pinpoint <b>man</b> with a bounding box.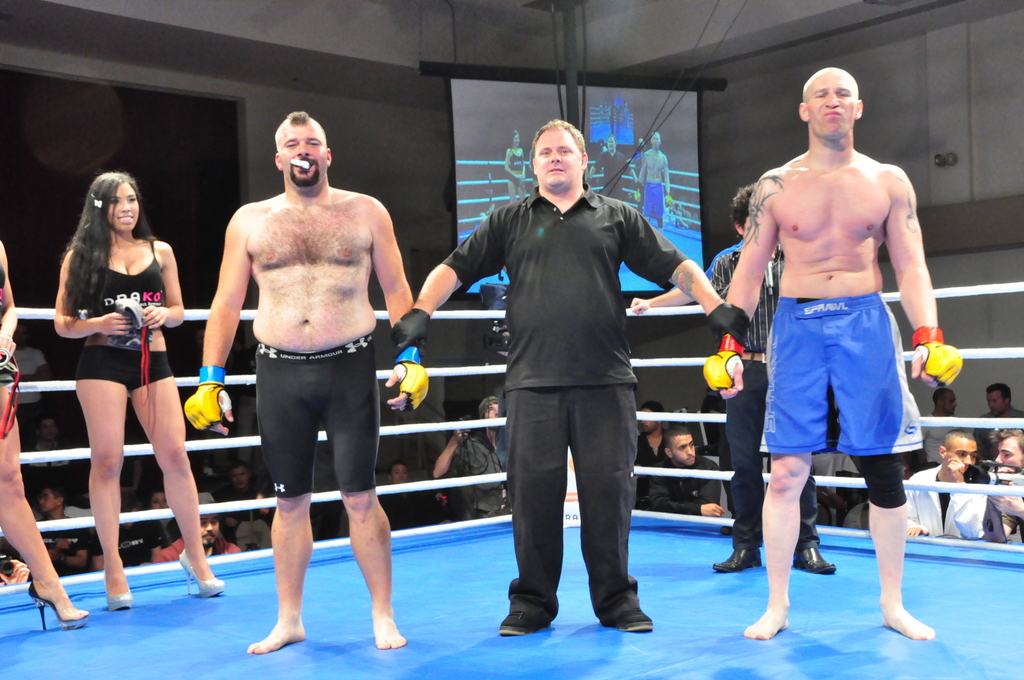
bbox=[31, 481, 109, 573].
